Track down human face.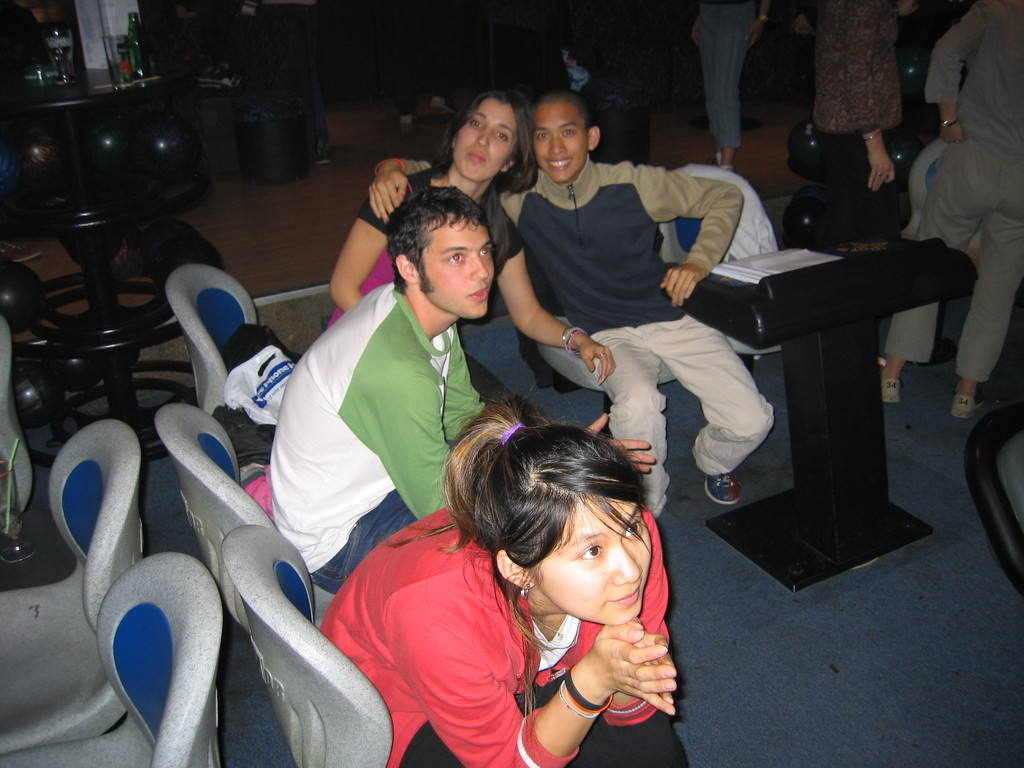
Tracked to Rect(535, 497, 649, 632).
